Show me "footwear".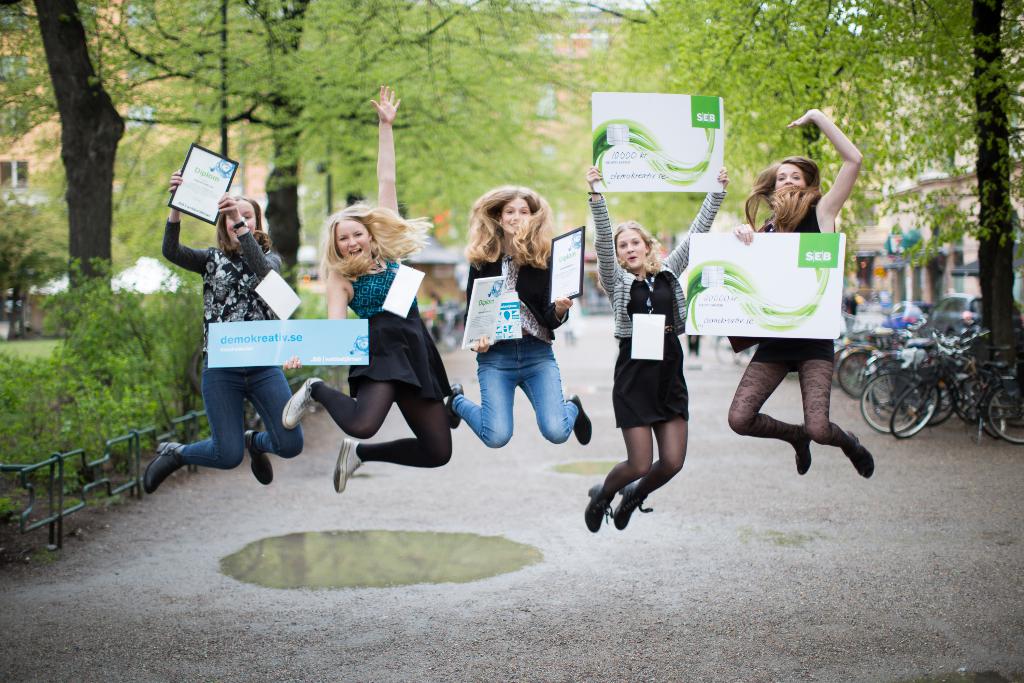
"footwear" is here: (609,486,650,531).
